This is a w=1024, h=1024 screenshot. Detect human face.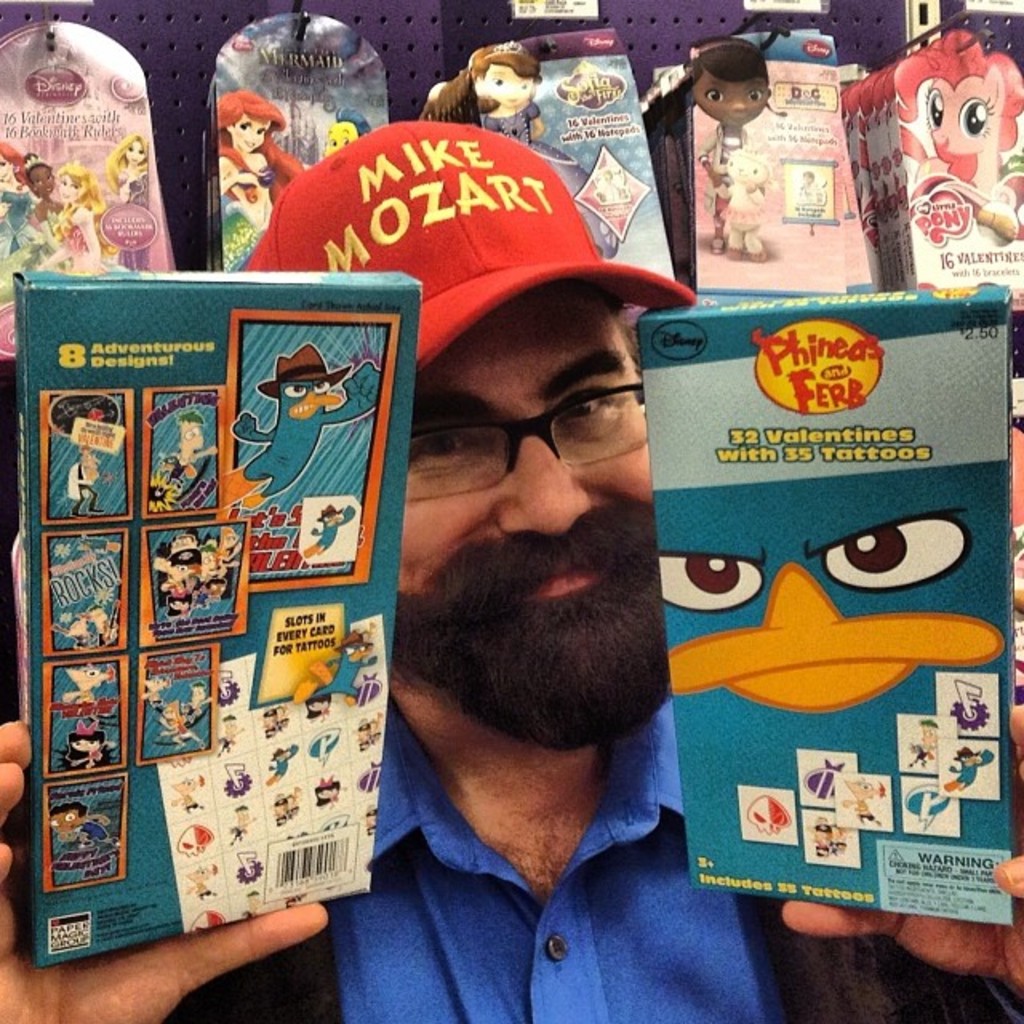
crop(384, 286, 646, 746).
